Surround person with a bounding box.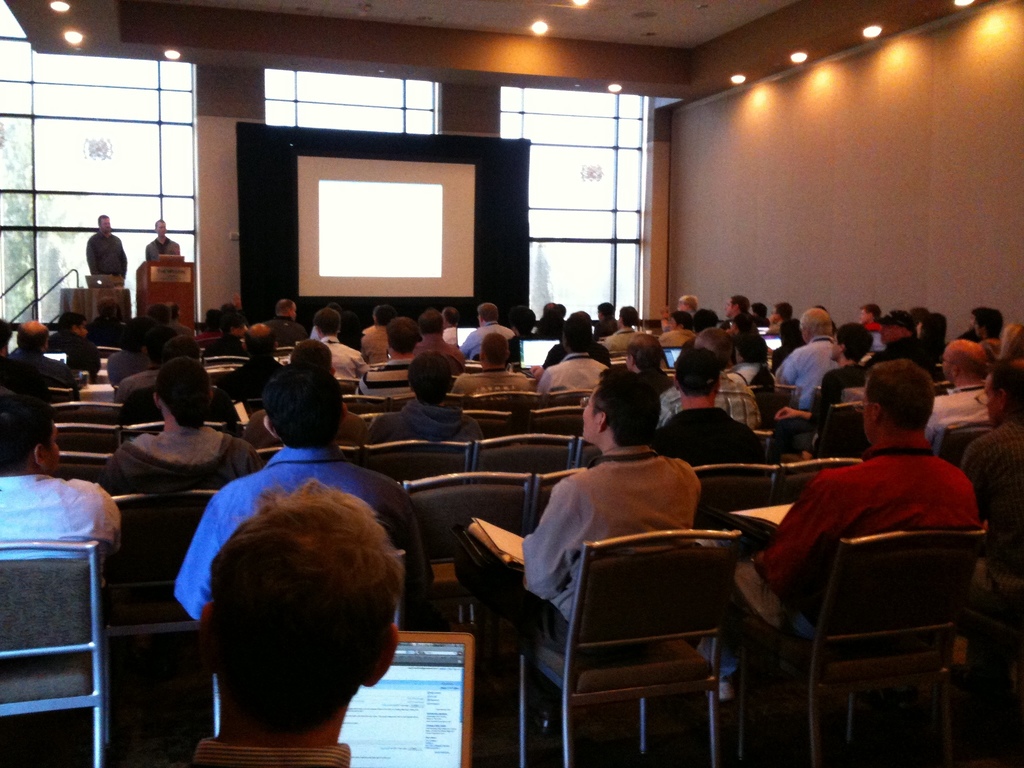
bbox=(143, 216, 182, 262).
